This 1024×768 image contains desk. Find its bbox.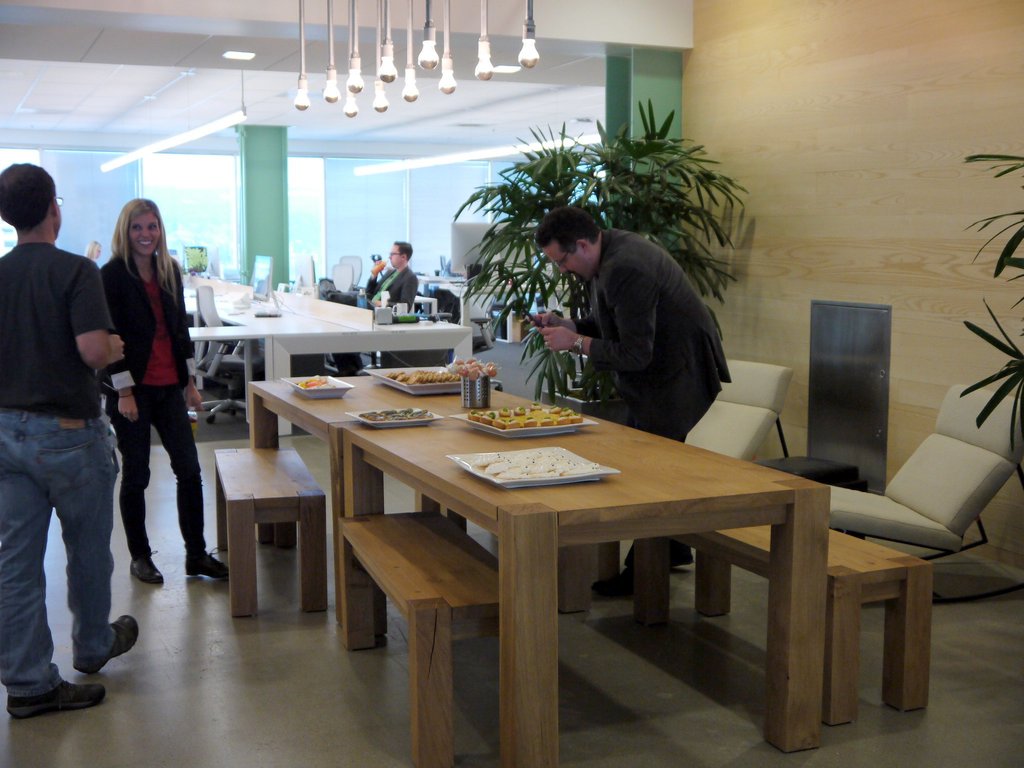
345 410 829 767.
